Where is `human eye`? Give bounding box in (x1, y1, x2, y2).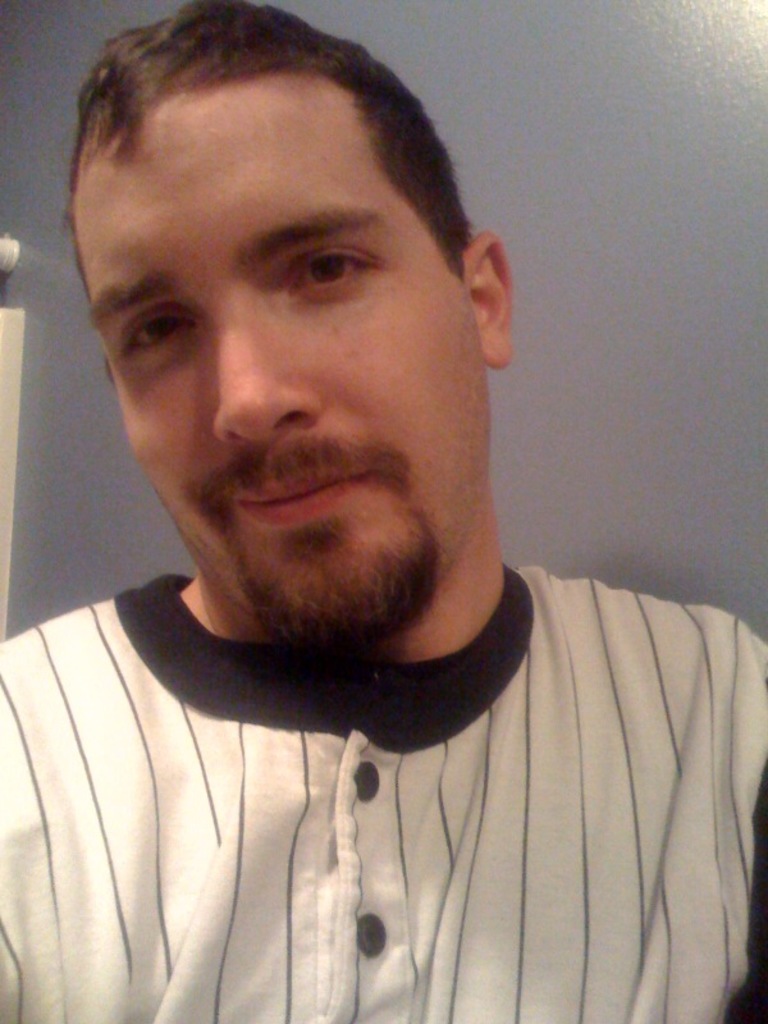
(288, 250, 380, 298).
